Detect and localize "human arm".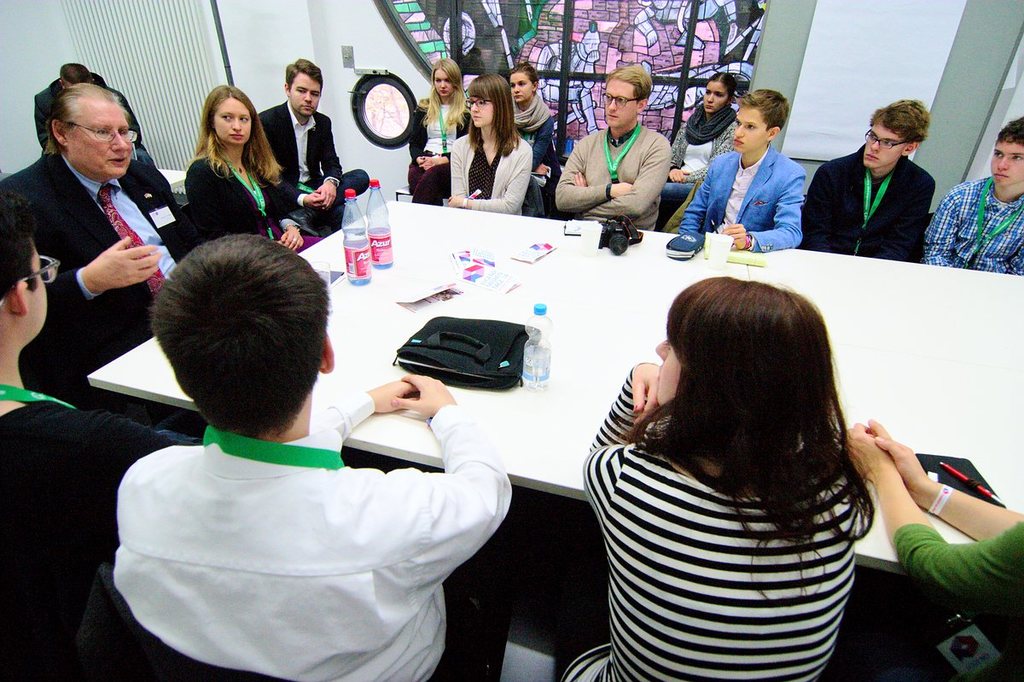
Localized at {"left": 676, "top": 158, "right": 715, "bottom": 235}.
